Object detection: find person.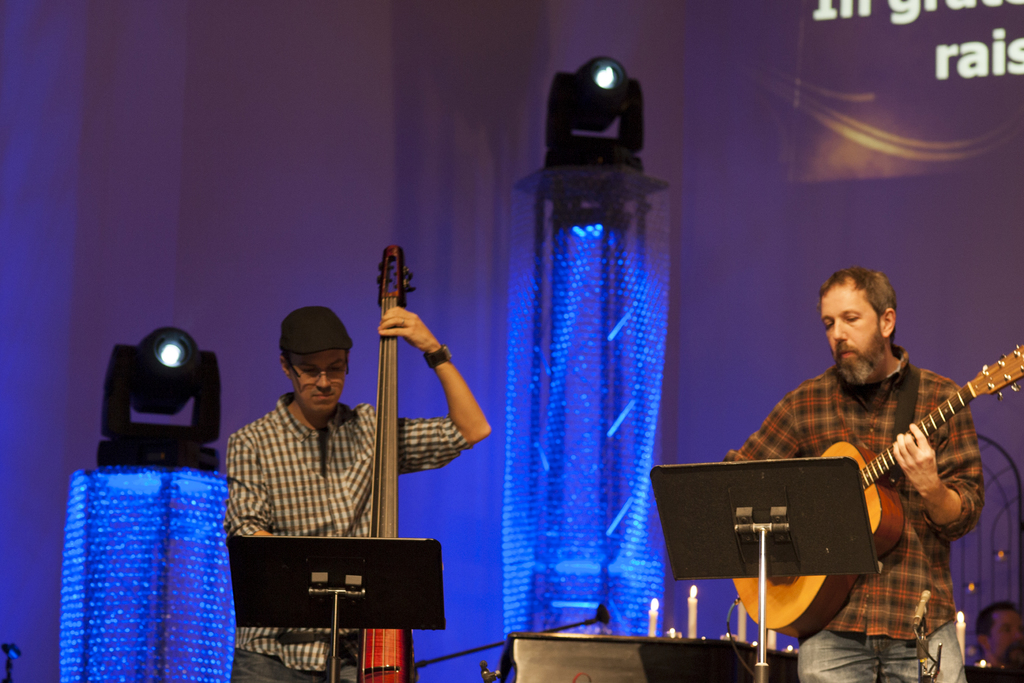
detection(244, 300, 474, 675).
